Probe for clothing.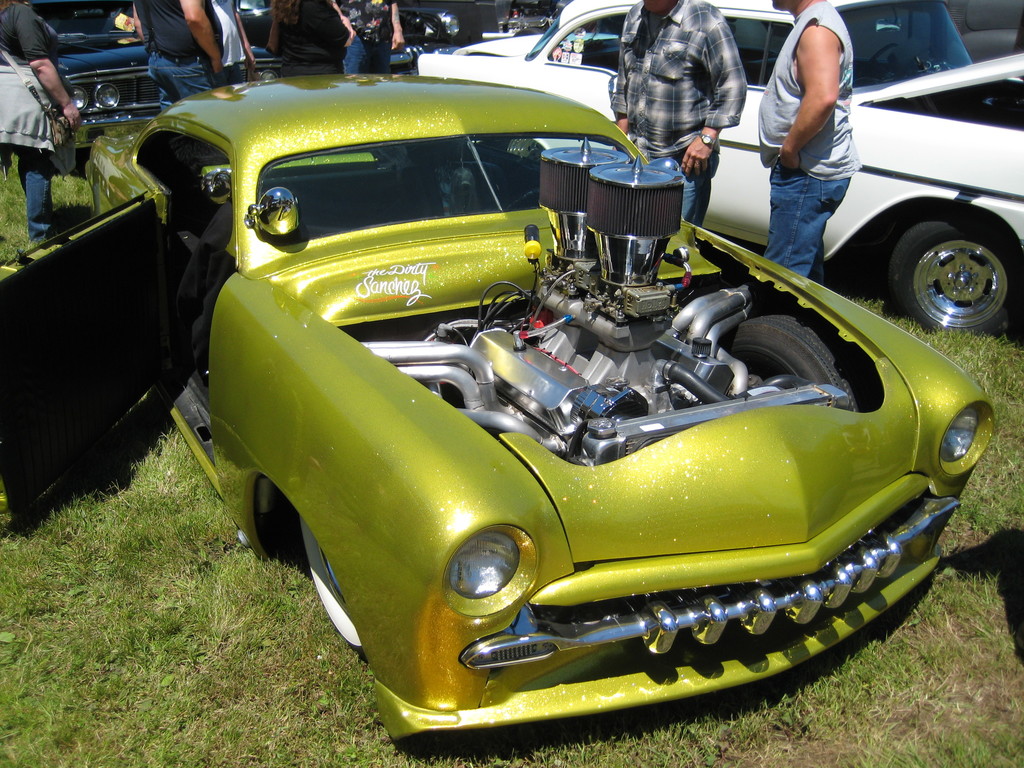
Probe result: (left=340, top=0, right=396, bottom=71).
